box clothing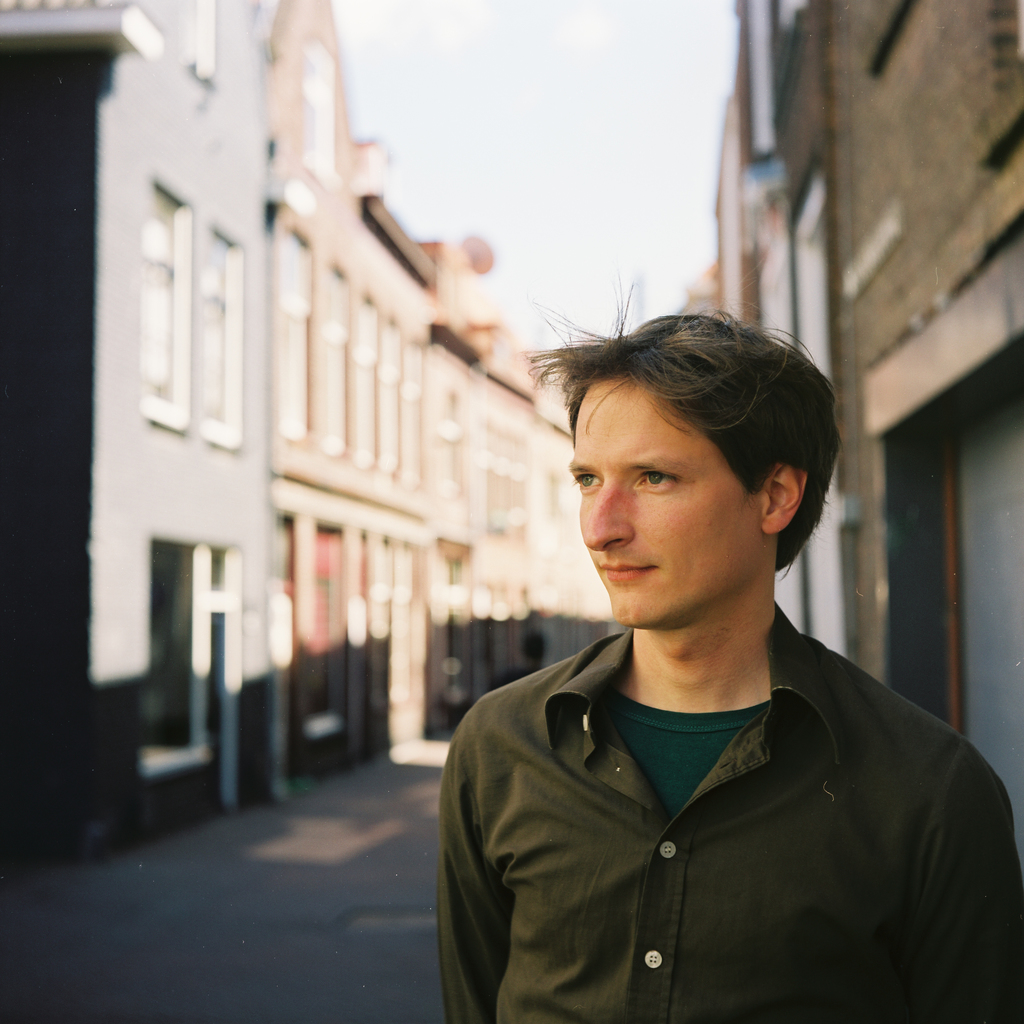
rect(444, 620, 979, 990)
